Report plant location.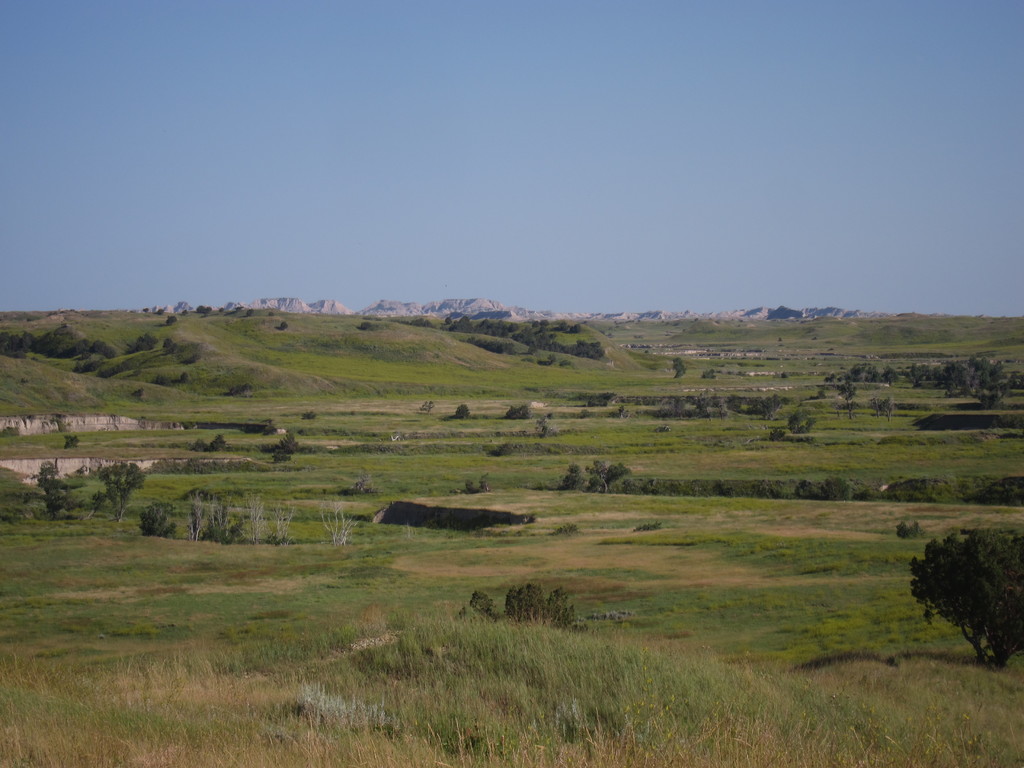
Report: bbox=[476, 590, 499, 614].
